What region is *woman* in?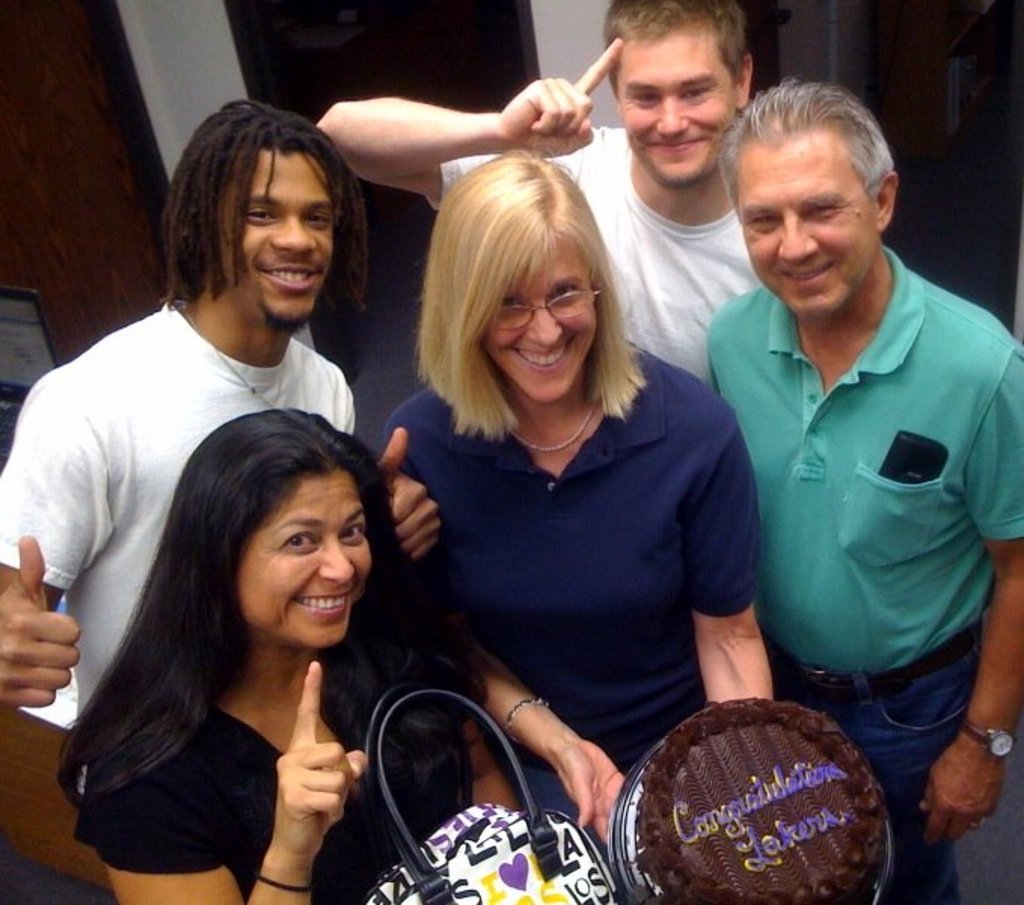
pyautogui.locateOnScreen(56, 406, 514, 903).
